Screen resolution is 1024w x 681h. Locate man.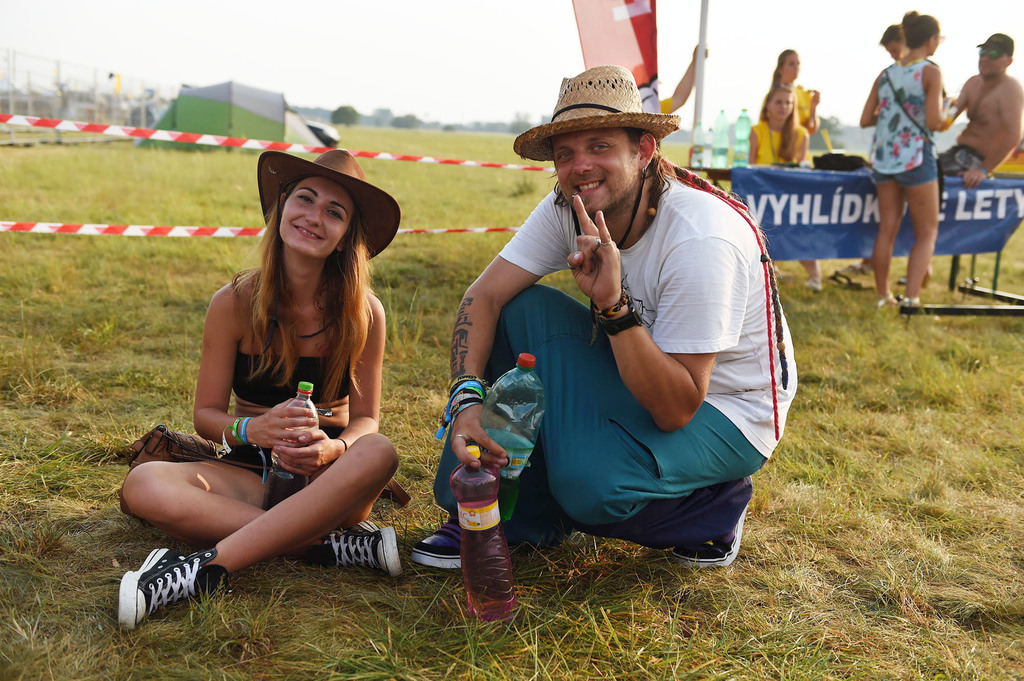
x1=830 y1=27 x2=951 y2=291.
